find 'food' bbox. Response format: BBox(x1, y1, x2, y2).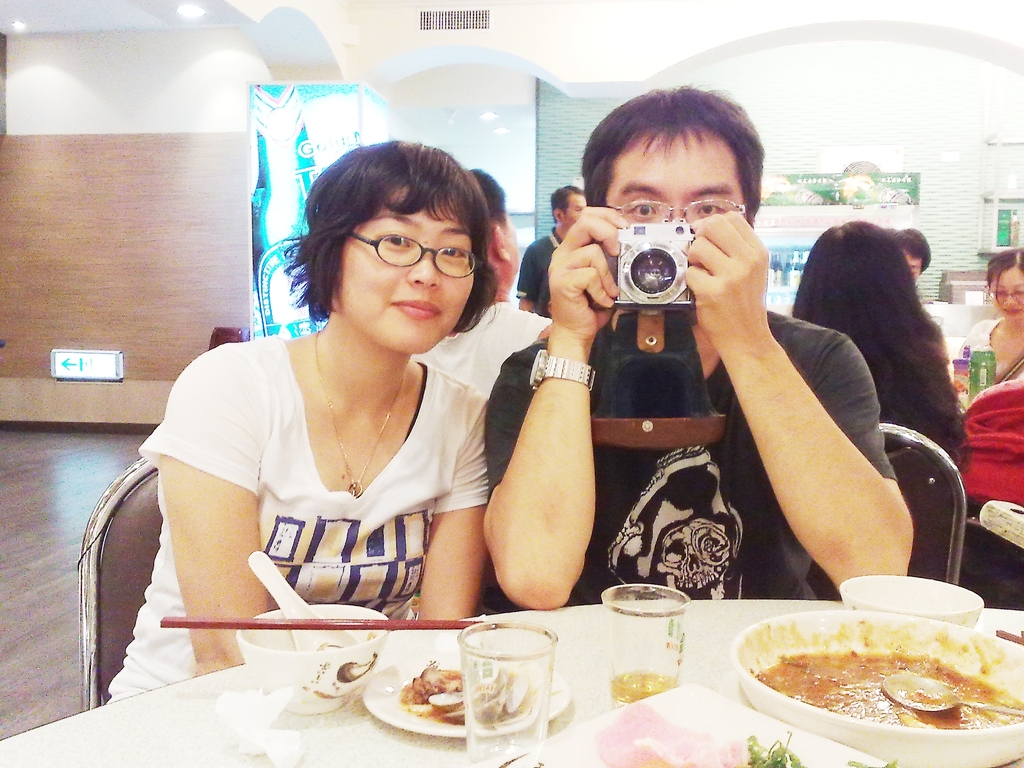
BBox(599, 696, 808, 767).
